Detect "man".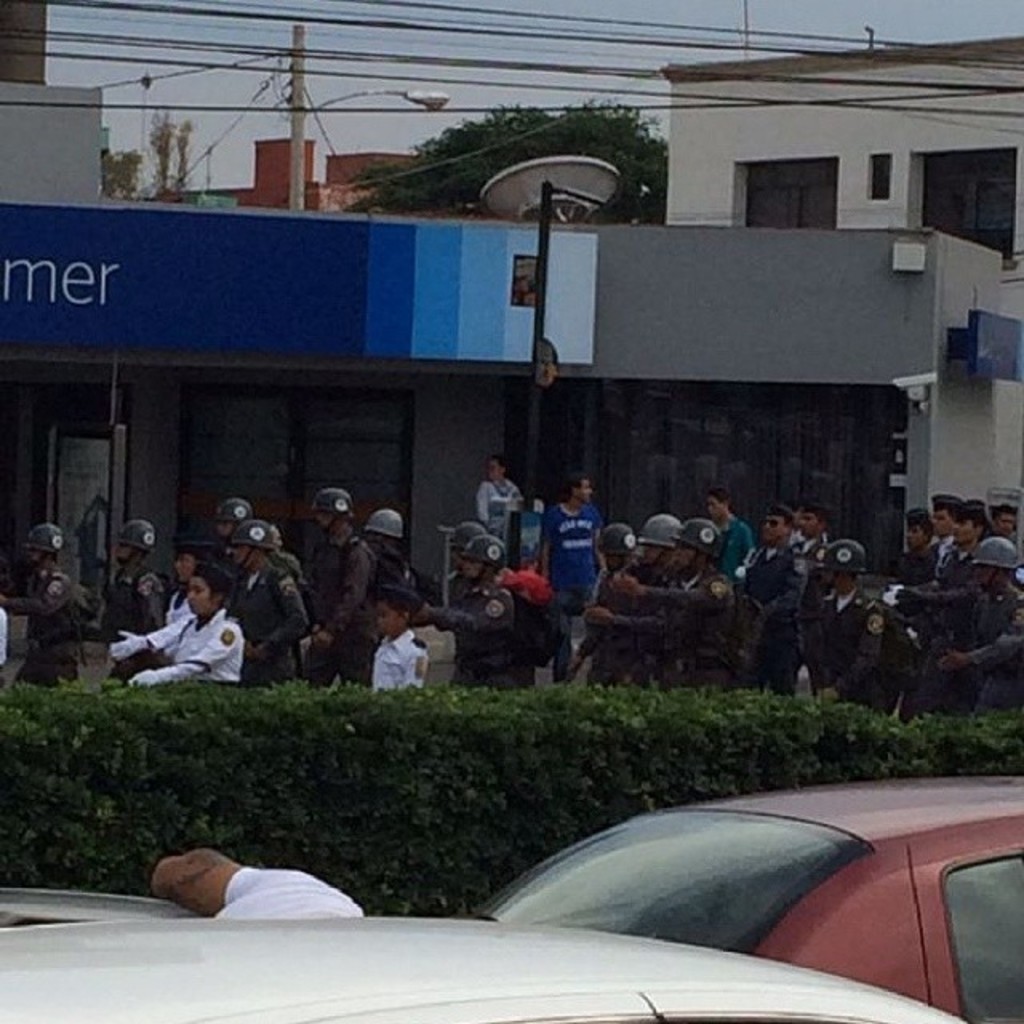
Detected at box=[410, 536, 528, 690].
